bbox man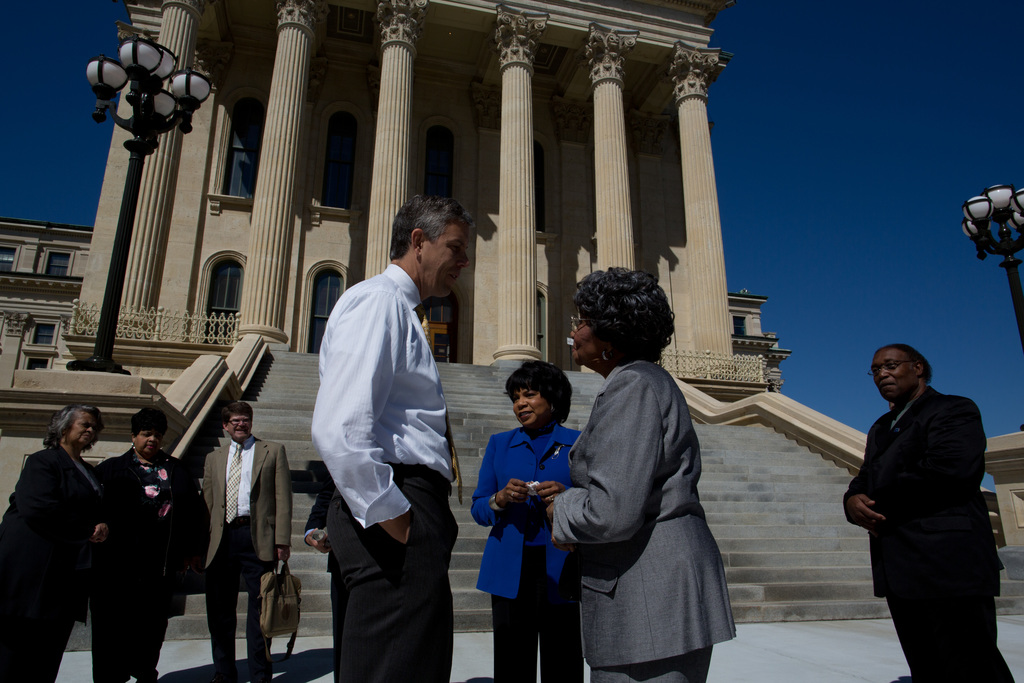
Rect(203, 400, 296, 682)
